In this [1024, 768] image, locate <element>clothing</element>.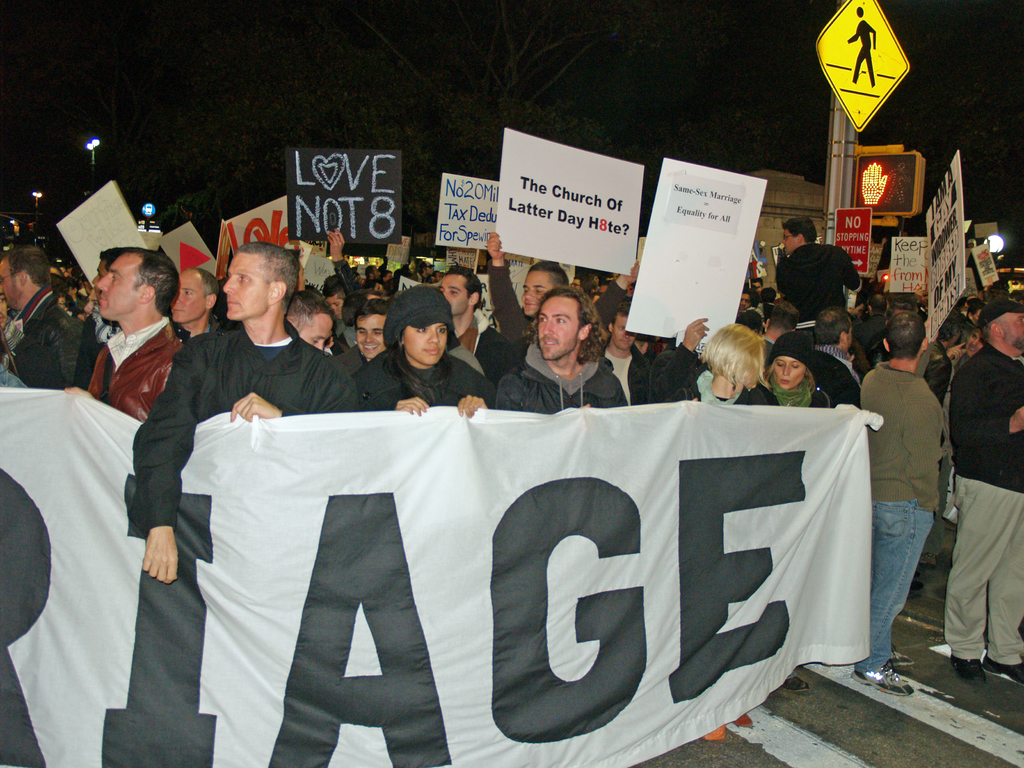
Bounding box: pyautogui.locateOnScreen(771, 237, 863, 327).
